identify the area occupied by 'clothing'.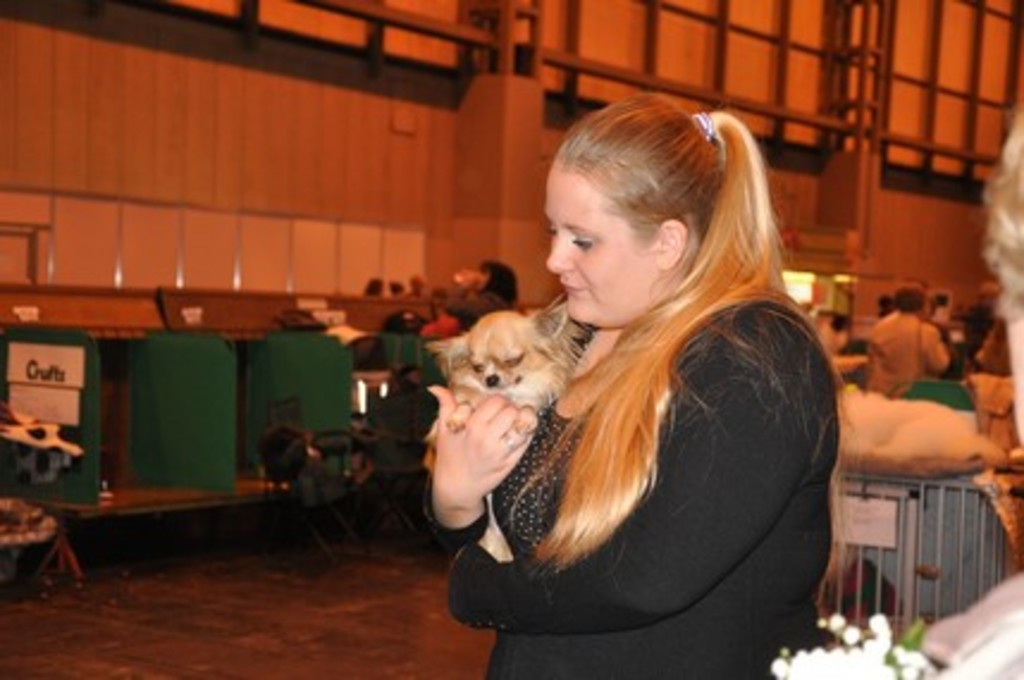
Area: <bbox>446, 262, 518, 310</bbox>.
